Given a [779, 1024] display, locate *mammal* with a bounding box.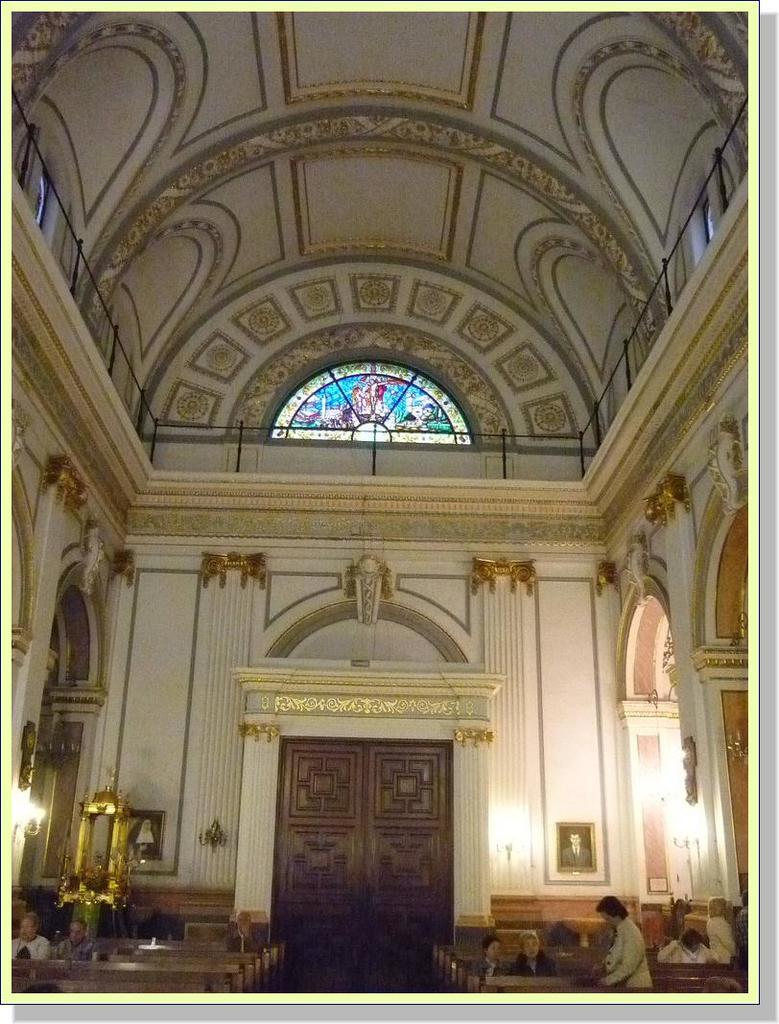
Located: <region>505, 931, 557, 977</region>.
